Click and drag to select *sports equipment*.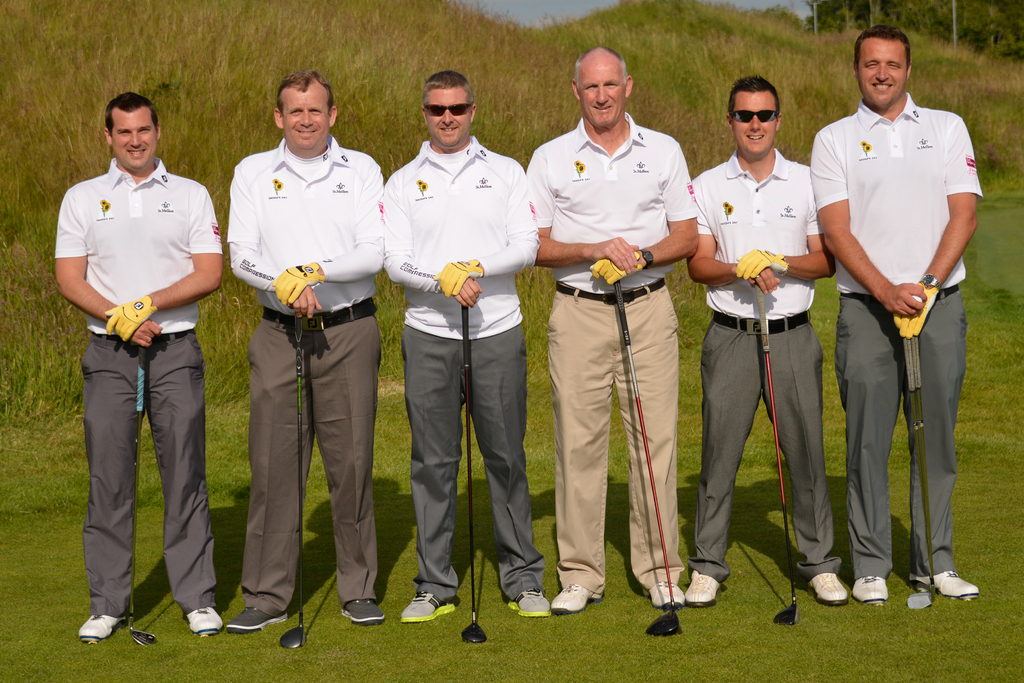
Selection: left=850, top=579, right=886, bottom=601.
